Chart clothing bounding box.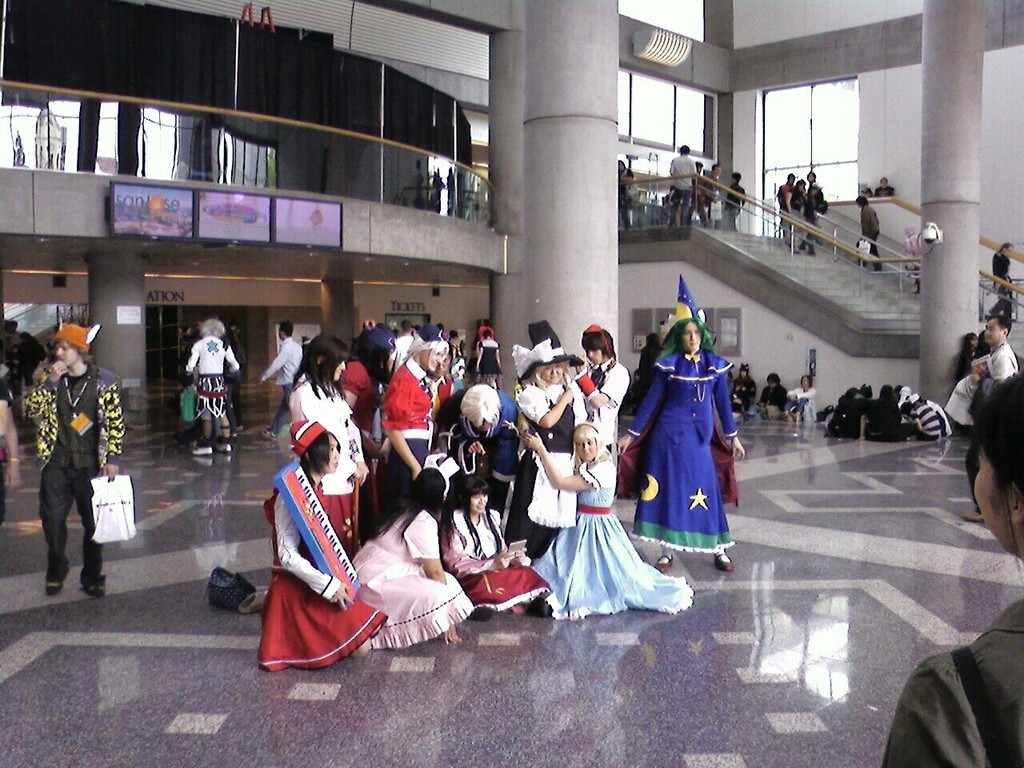
Charted: bbox=[634, 316, 744, 552].
